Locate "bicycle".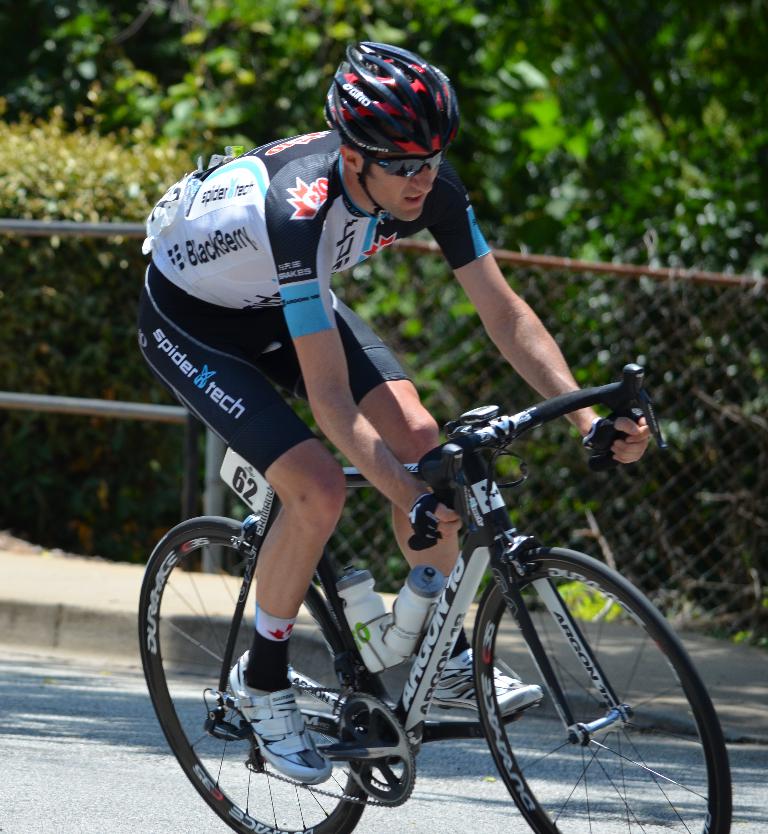
Bounding box: <bbox>126, 352, 742, 821</bbox>.
